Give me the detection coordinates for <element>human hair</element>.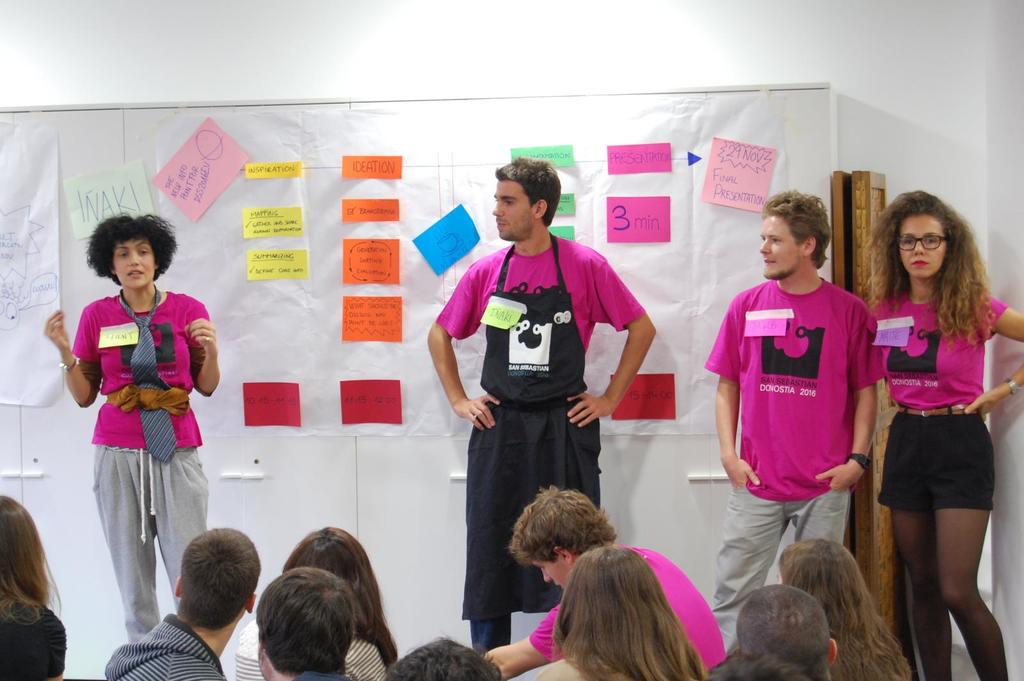
508, 485, 617, 564.
